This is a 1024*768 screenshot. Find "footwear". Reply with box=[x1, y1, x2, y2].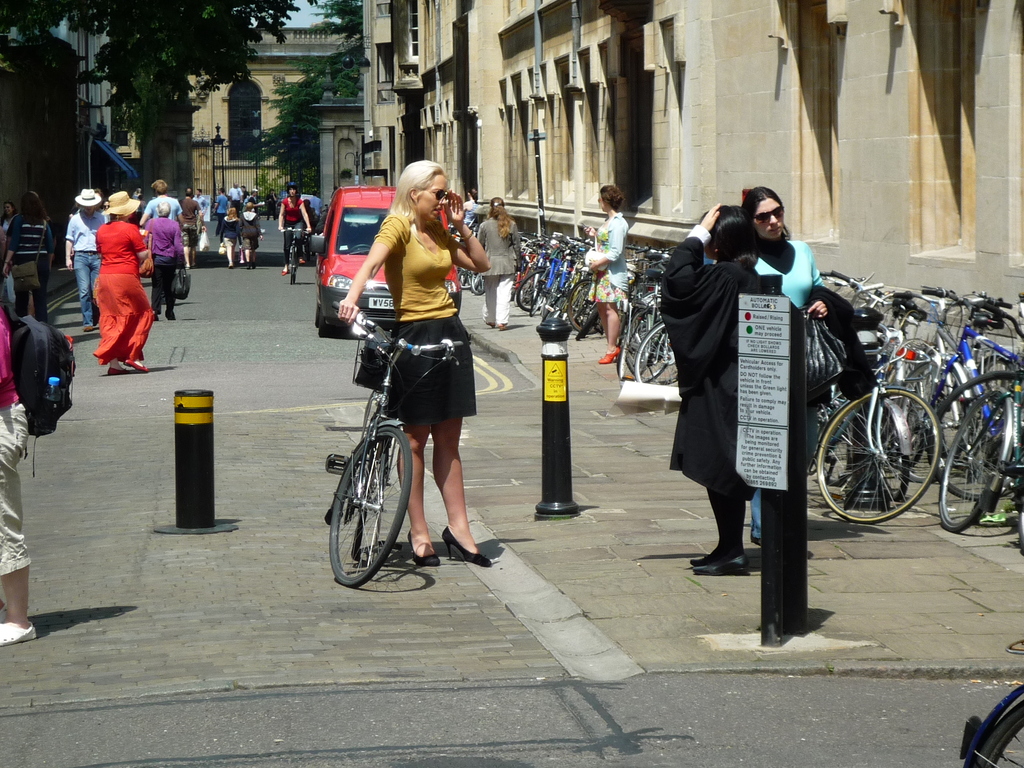
box=[688, 552, 753, 579].
